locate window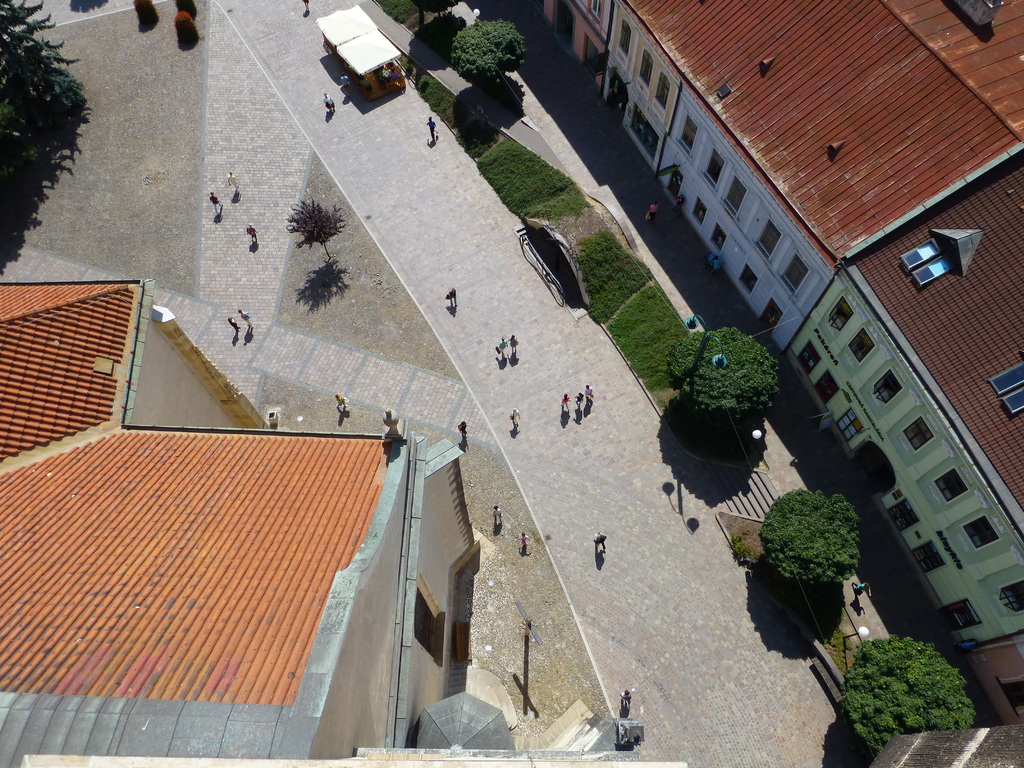
select_region(755, 305, 789, 340)
